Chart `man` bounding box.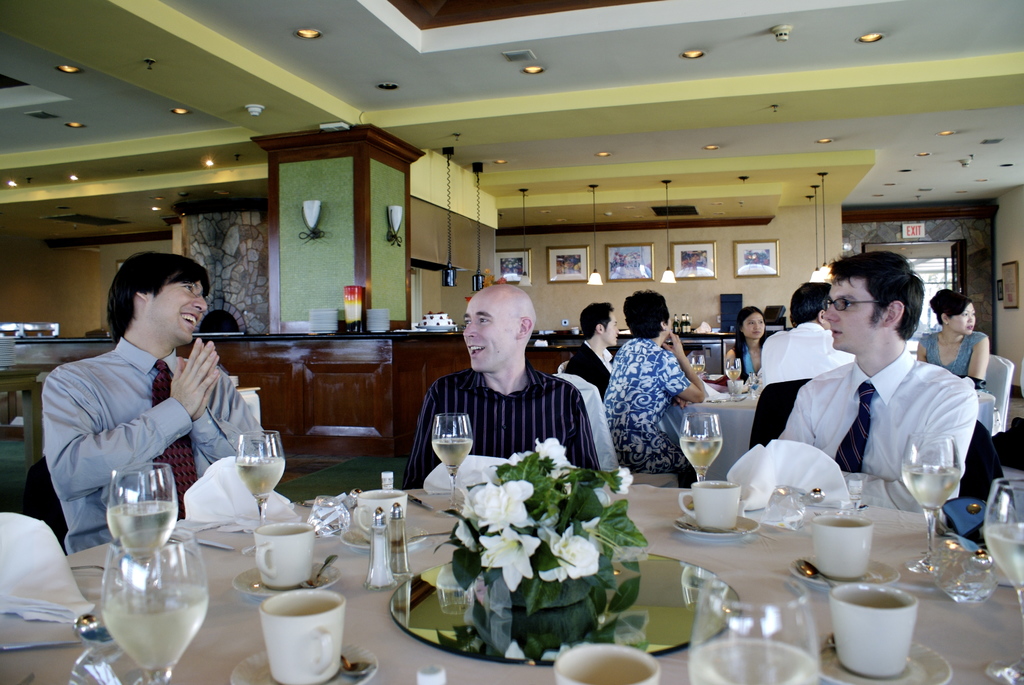
Charted: {"x1": 38, "y1": 250, "x2": 266, "y2": 557}.
